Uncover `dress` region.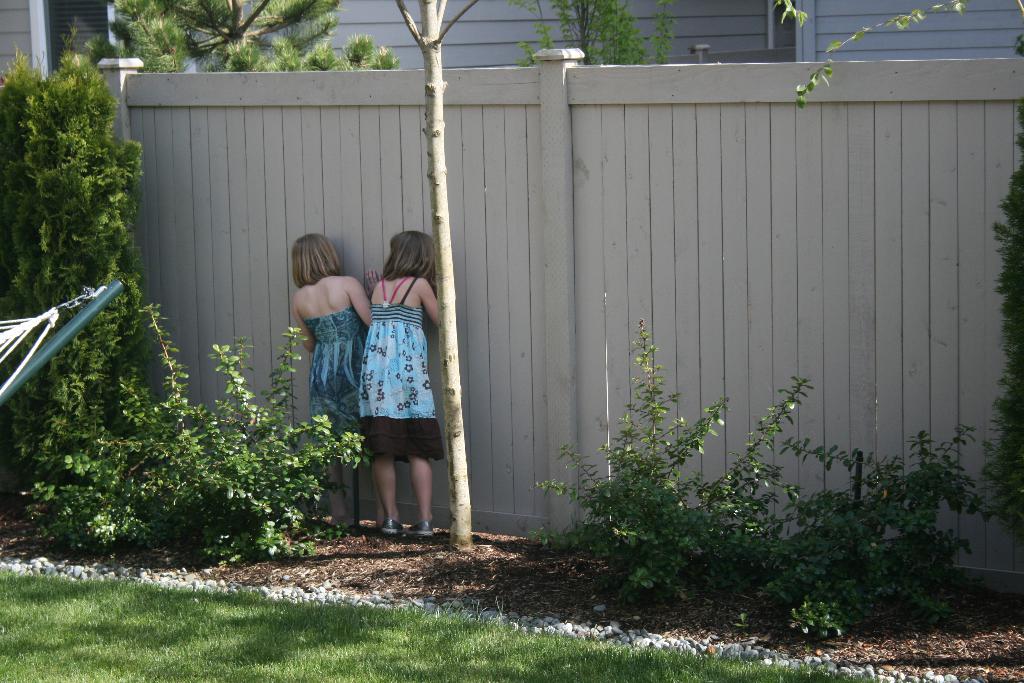
Uncovered: crop(358, 277, 446, 462).
